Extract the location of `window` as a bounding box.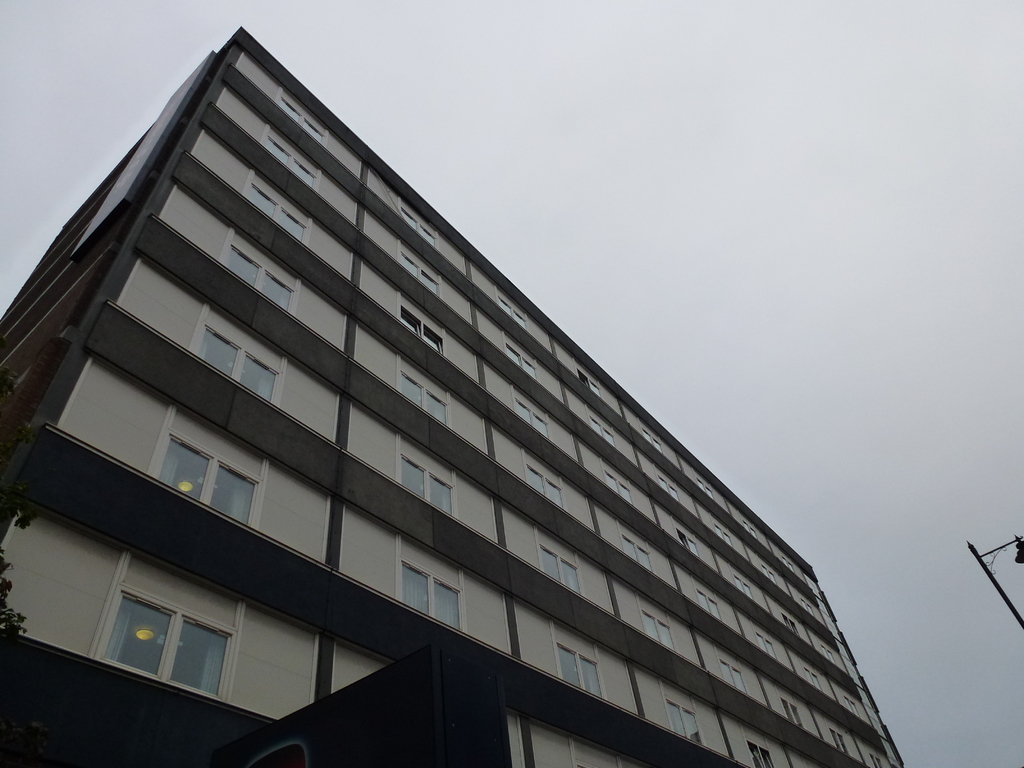
[783, 550, 797, 573].
